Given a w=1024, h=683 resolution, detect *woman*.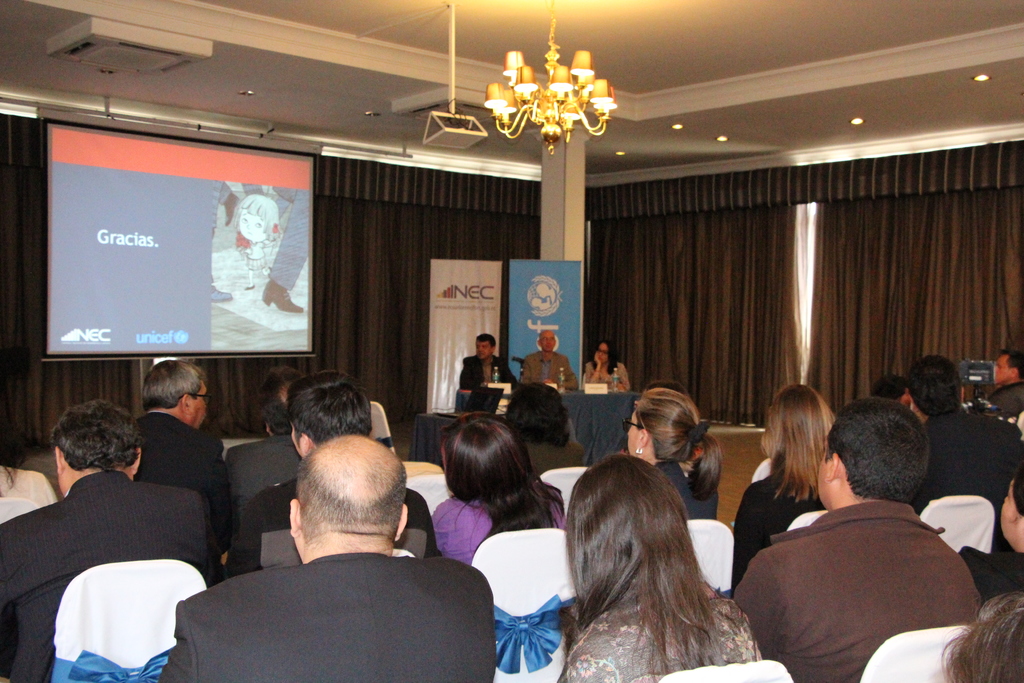
621/386/717/525.
